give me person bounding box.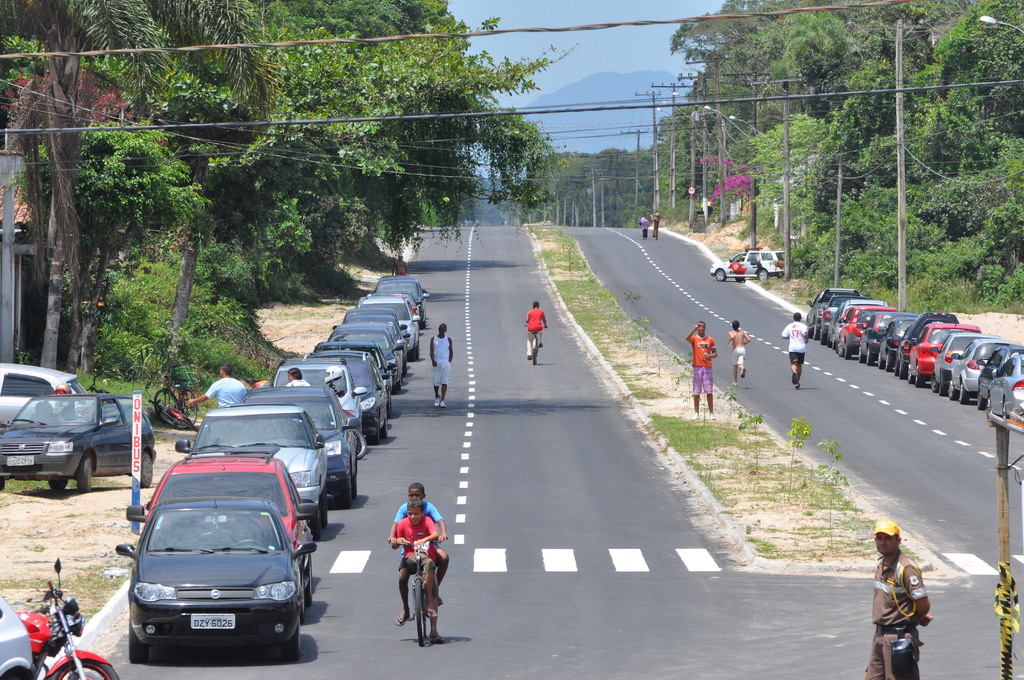
(x1=391, y1=476, x2=451, y2=628).
